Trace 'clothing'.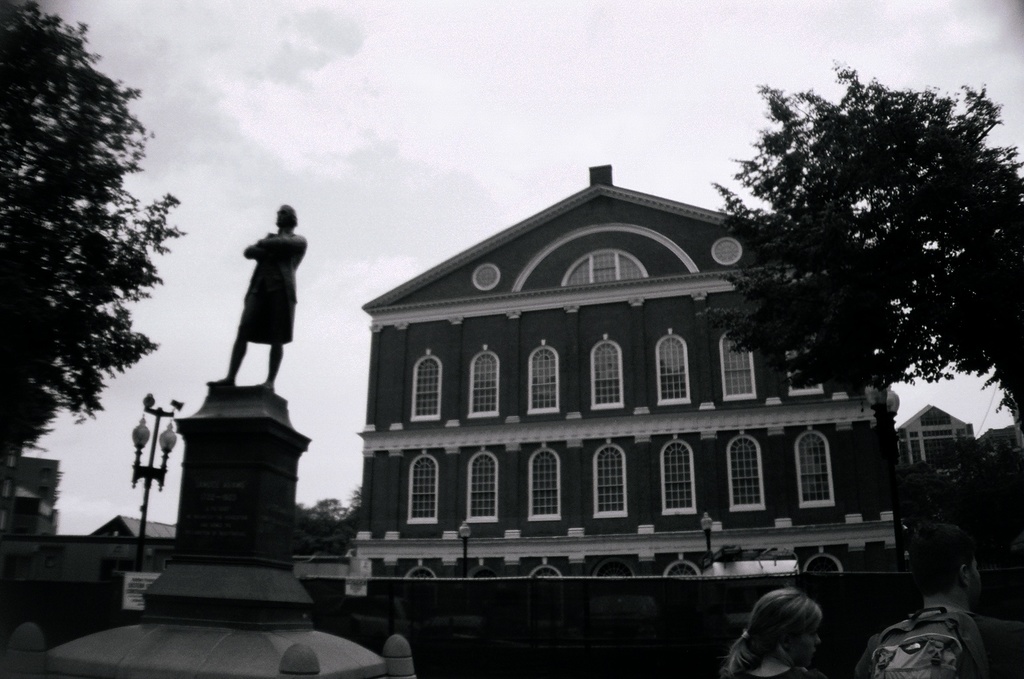
Traced to bbox=(263, 231, 300, 349).
